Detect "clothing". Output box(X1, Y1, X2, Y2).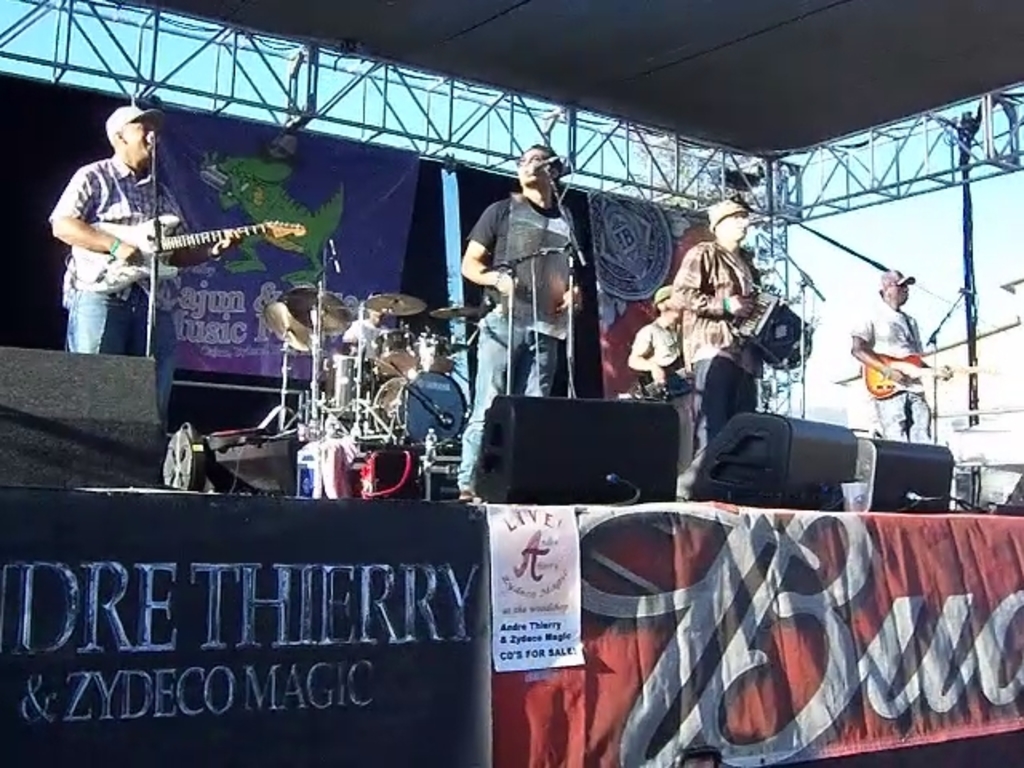
box(46, 149, 187, 429).
